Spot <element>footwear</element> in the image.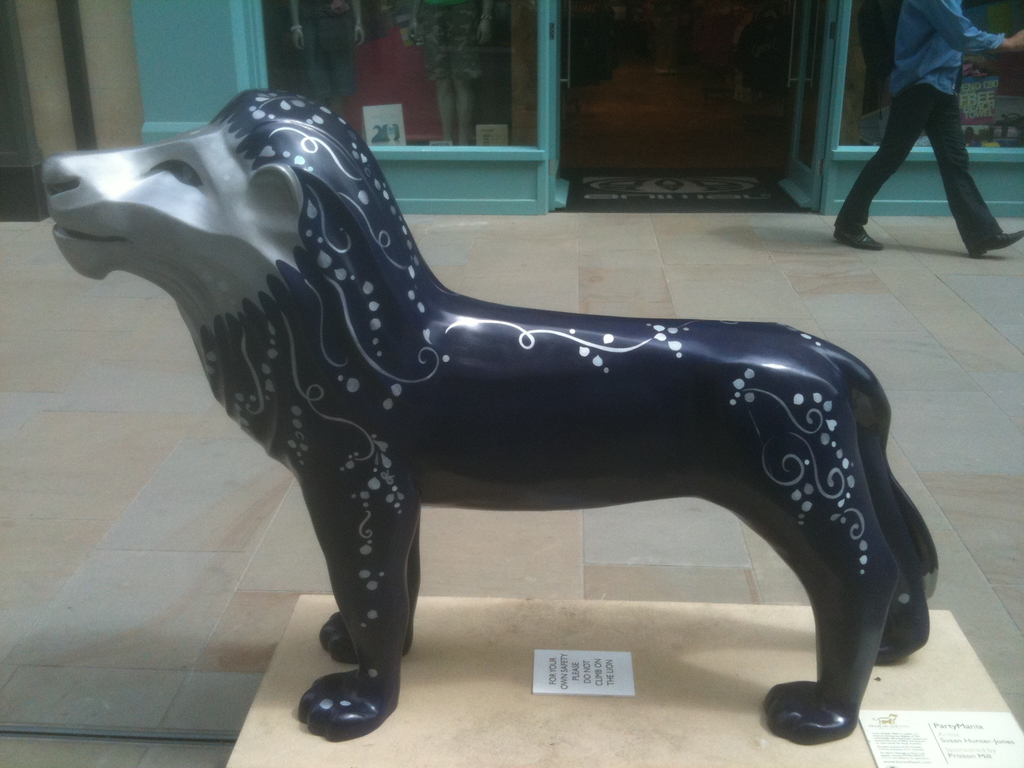
<element>footwear</element> found at bbox=[970, 231, 1023, 261].
